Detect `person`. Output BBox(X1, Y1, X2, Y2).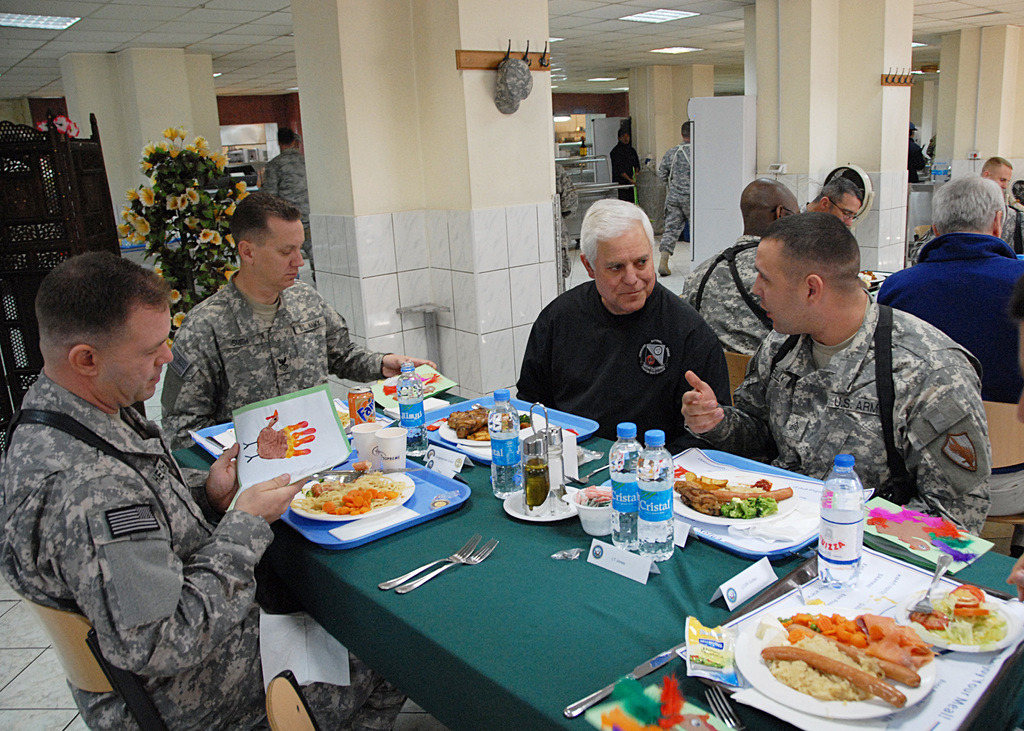
BBox(669, 188, 826, 365).
